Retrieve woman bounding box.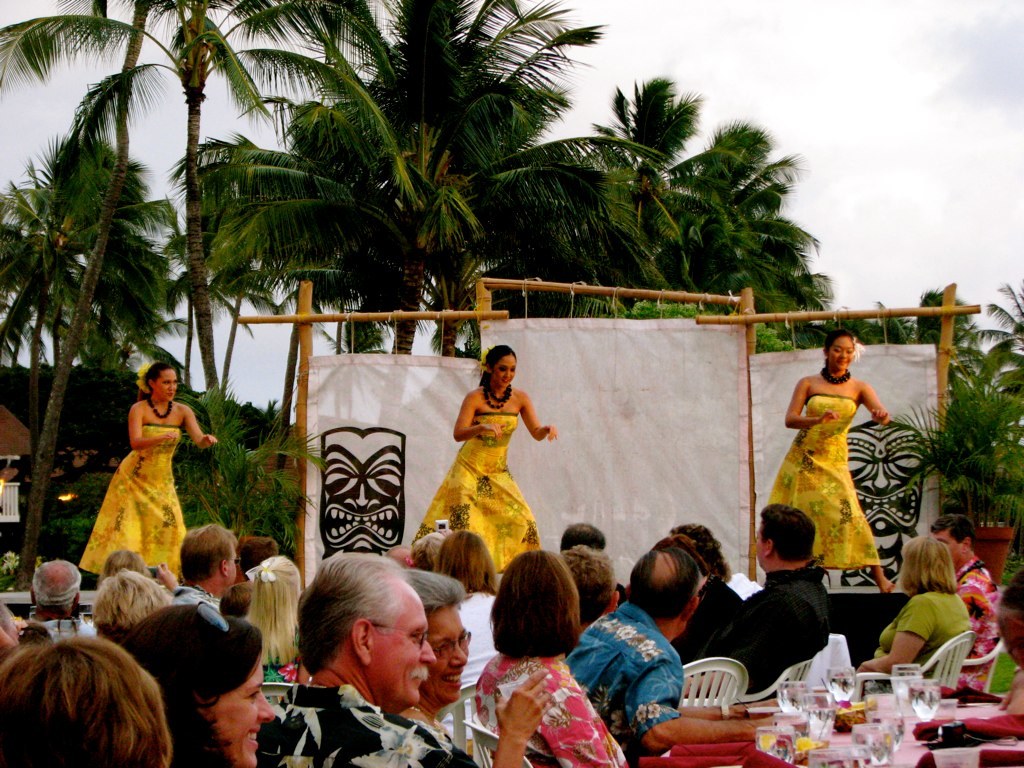
Bounding box: l=118, t=595, r=277, b=767.
